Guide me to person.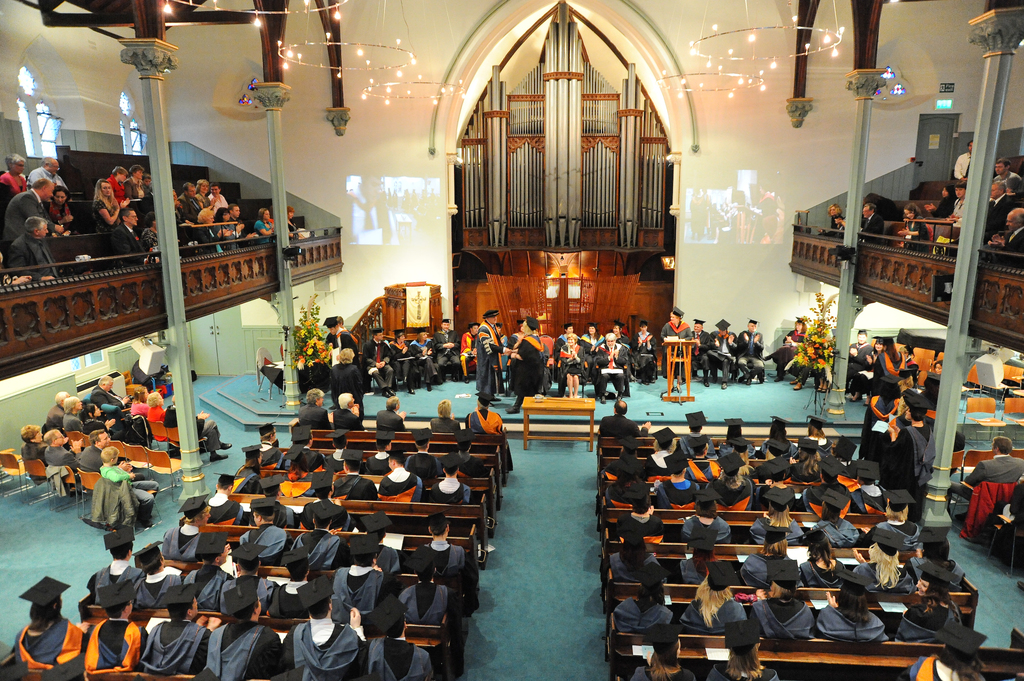
Guidance: region(605, 321, 630, 383).
